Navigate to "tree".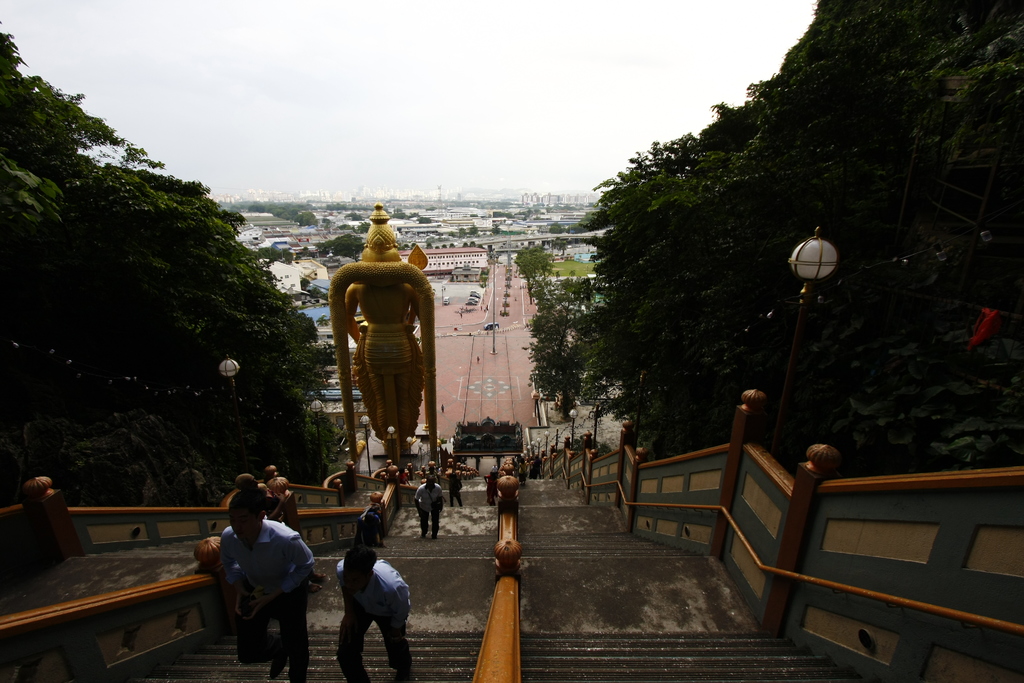
Navigation target: 492 222 499 237.
